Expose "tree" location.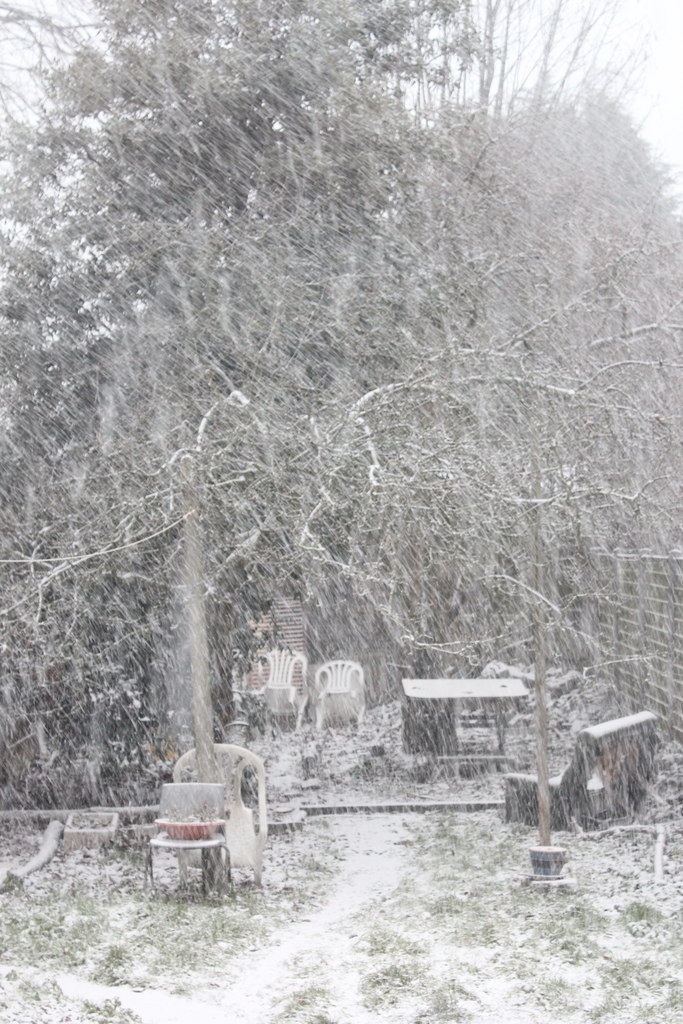
Exposed at 0 0 682 781.
